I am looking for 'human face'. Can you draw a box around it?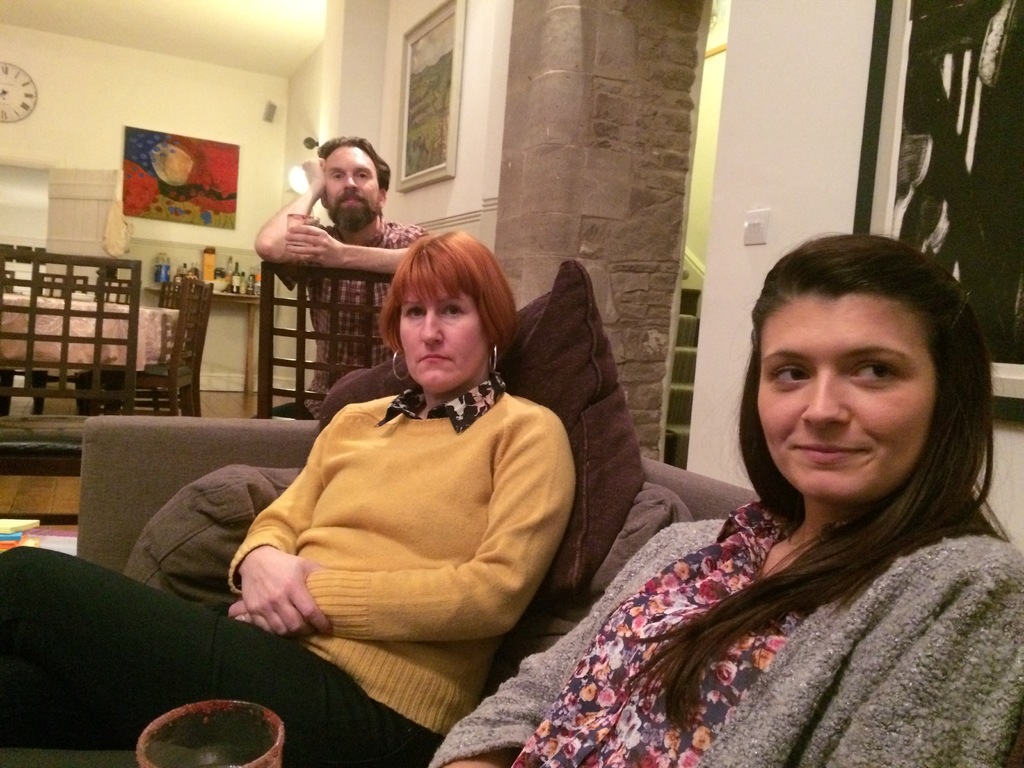
Sure, the bounding box is locate(324, 145, 383, 230).
